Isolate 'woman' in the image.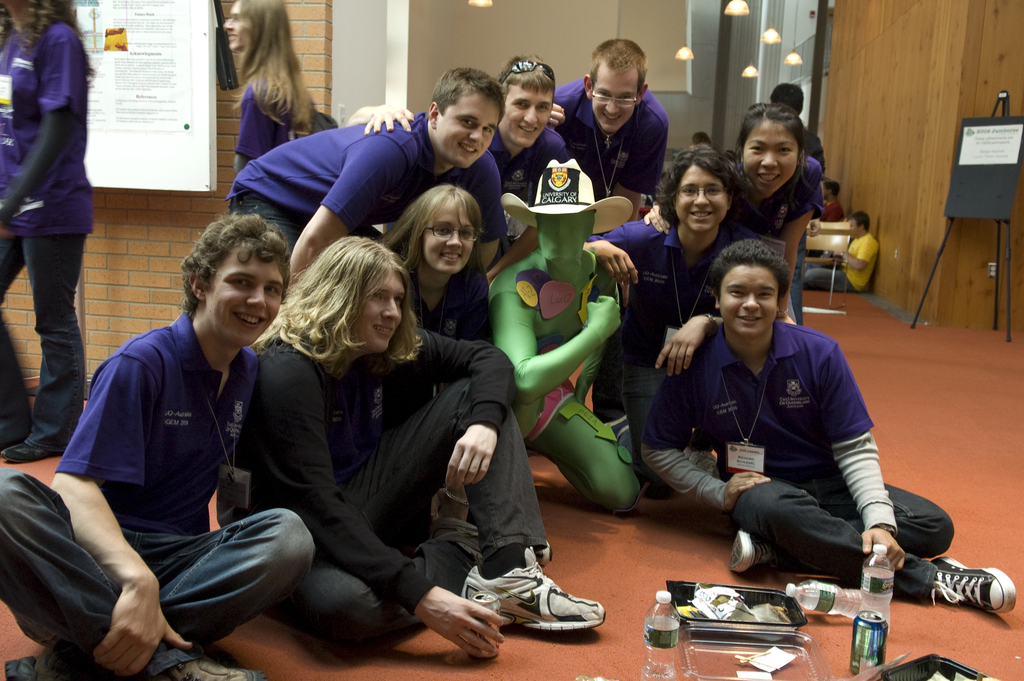
Isolated region: select_region(381, 183, 493, 419).
